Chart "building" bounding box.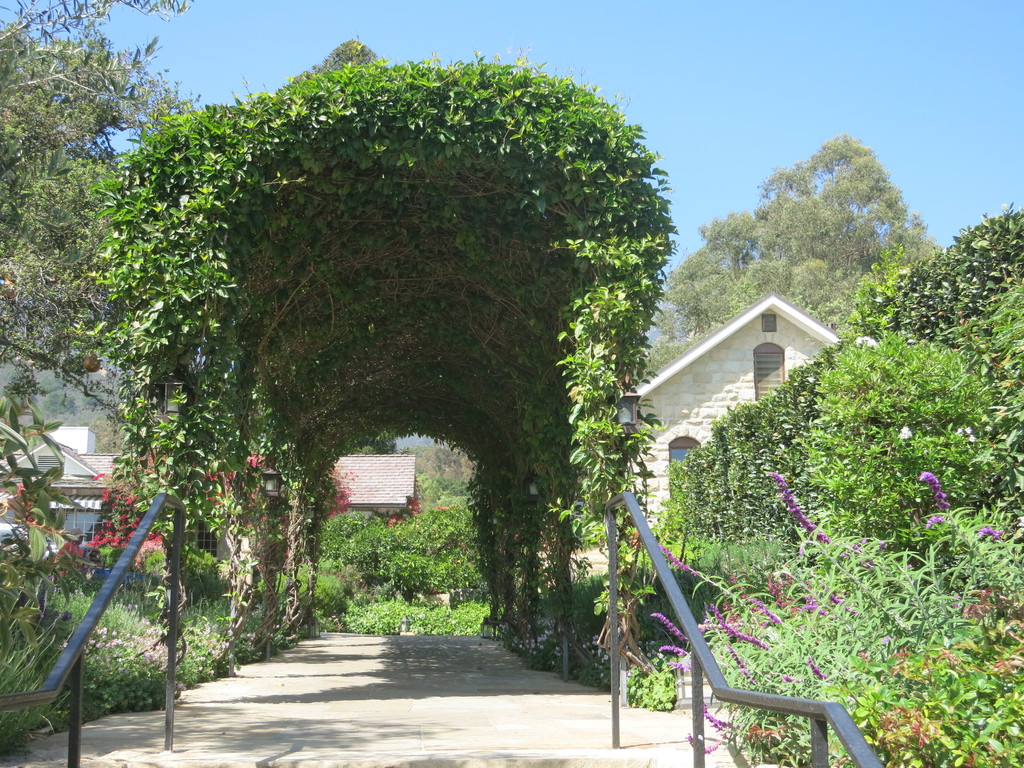
Charted: [0,417,417,617].
